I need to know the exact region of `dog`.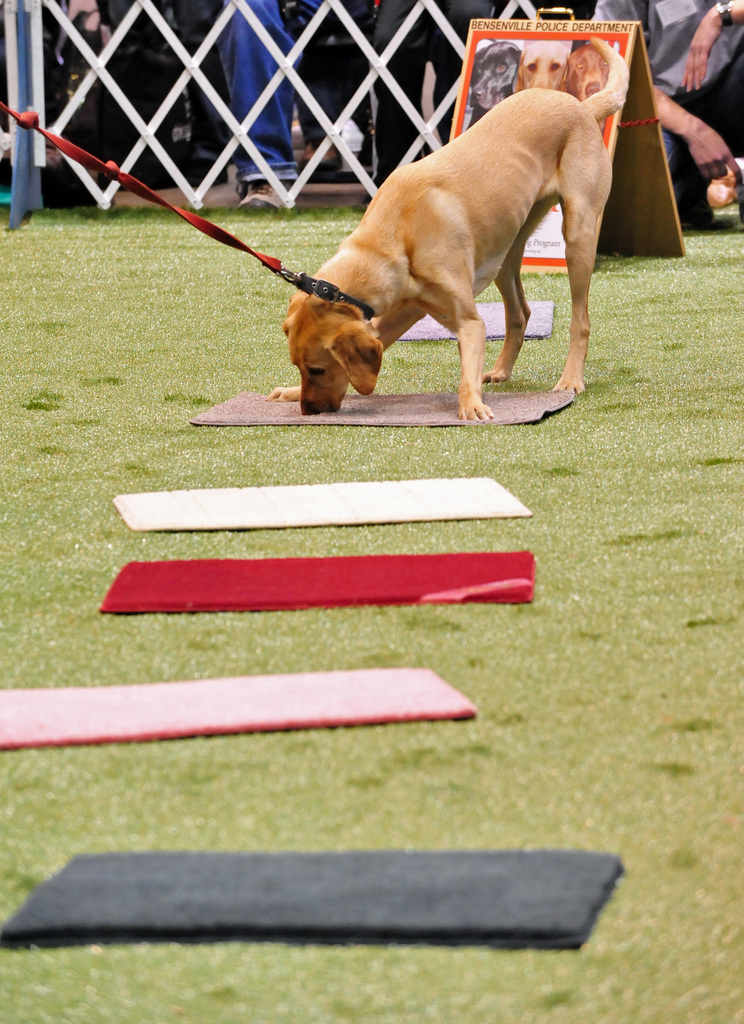
Region: 264, 35, 633, 426.
